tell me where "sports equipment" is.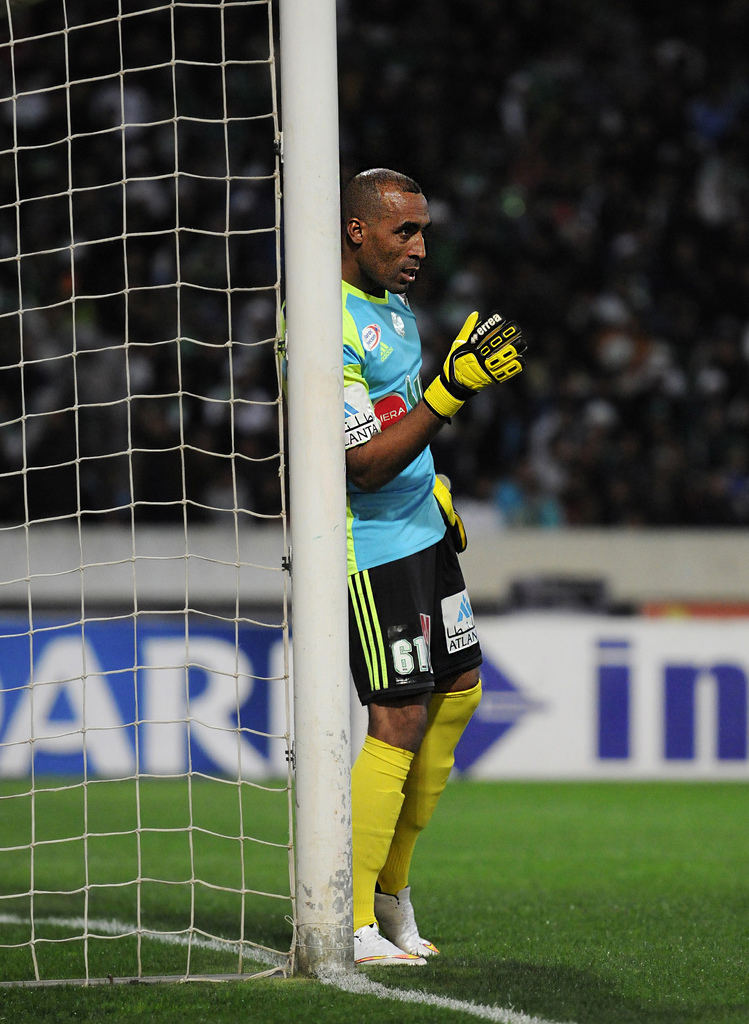
"sports equipment" is at left=346, top=740, right=411, bottom=929.
